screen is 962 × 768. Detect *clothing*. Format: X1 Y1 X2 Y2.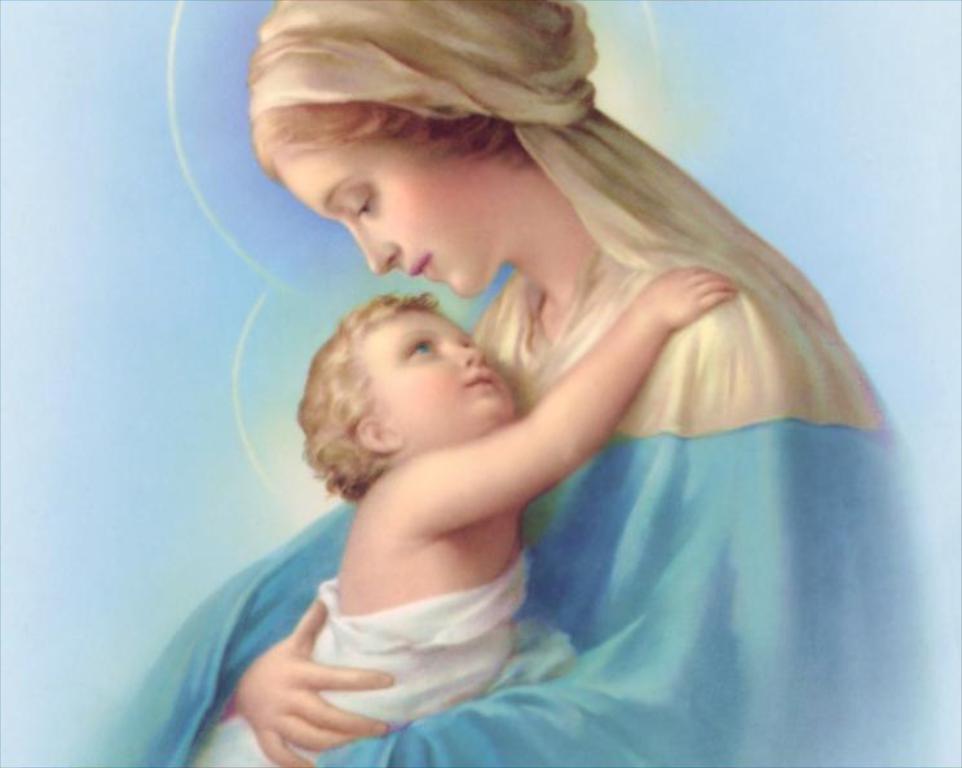
160 132 910 723.
